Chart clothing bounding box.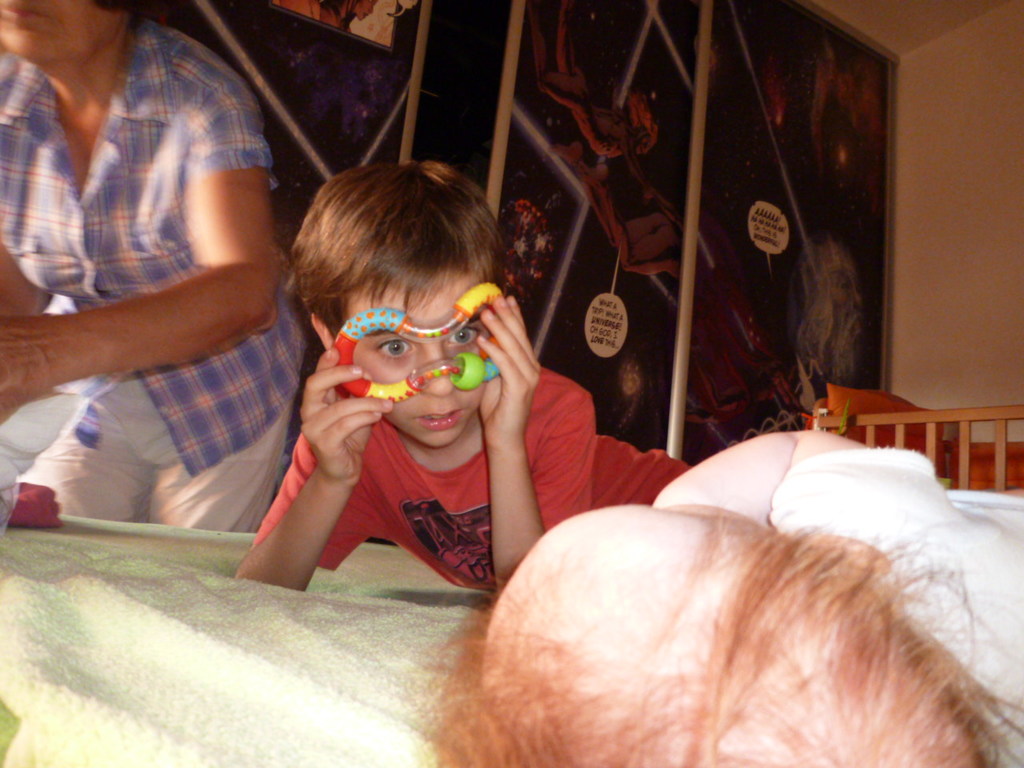
Charted: bbox=(14, 14, 290, 542).
